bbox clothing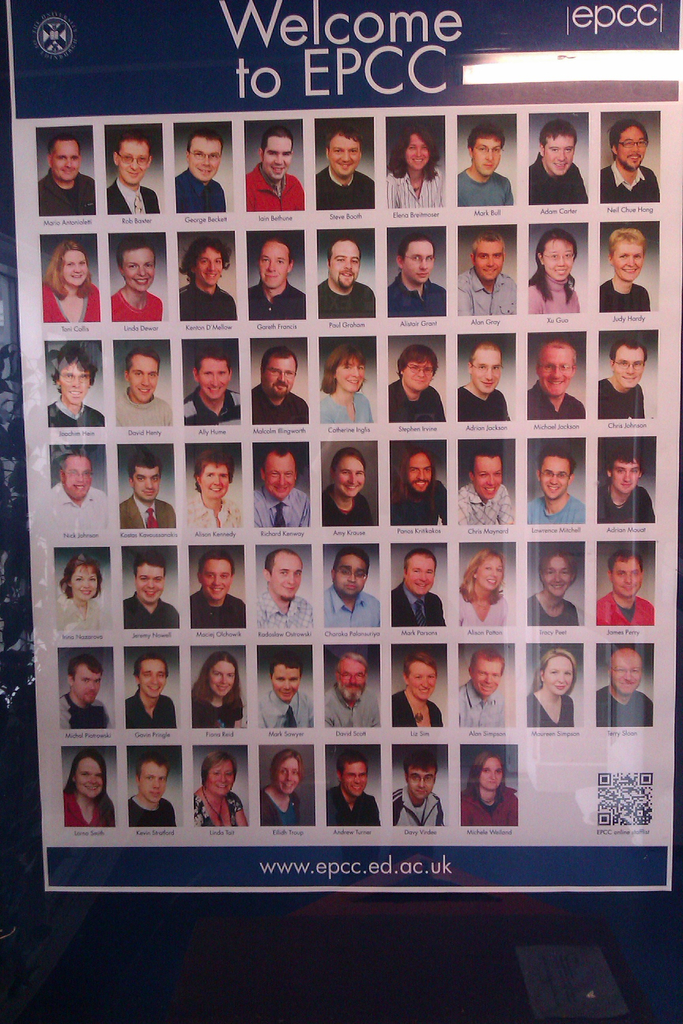
region(524, 379, 587, 419)
